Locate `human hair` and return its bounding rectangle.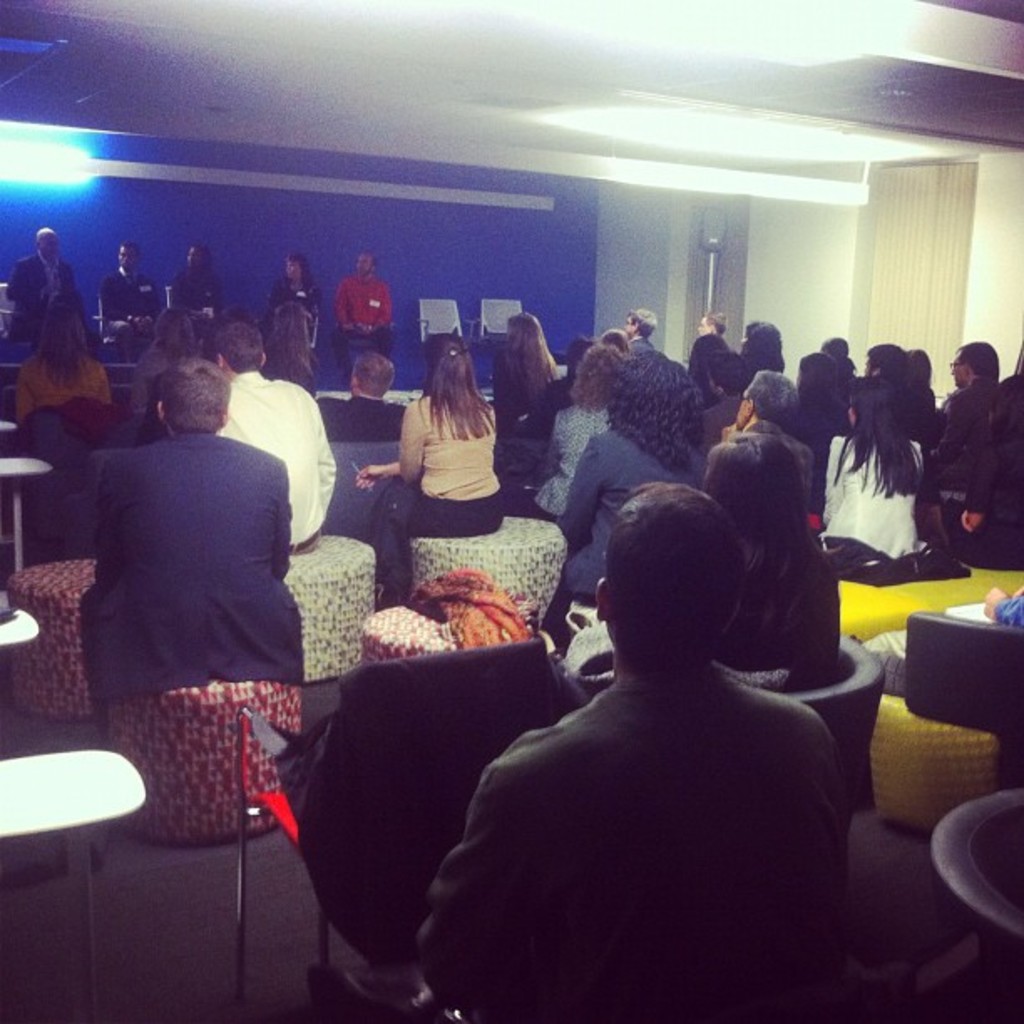
region(418, 325, 499, 438).
